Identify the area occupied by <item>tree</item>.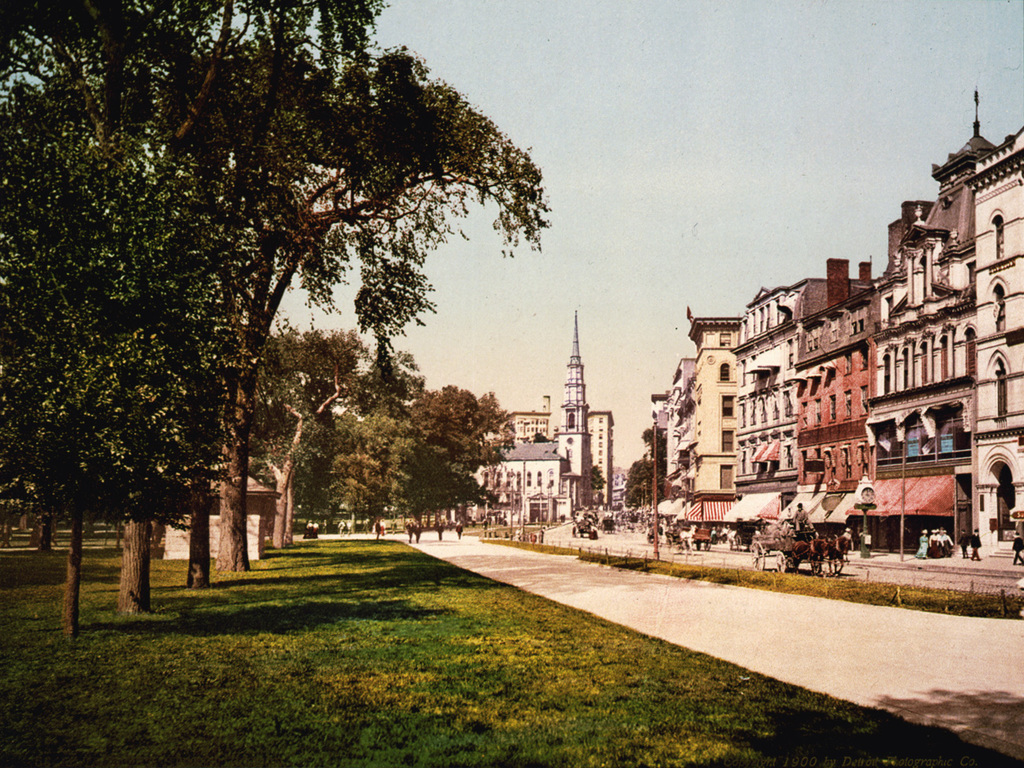
Area: (625,453,668,520).
